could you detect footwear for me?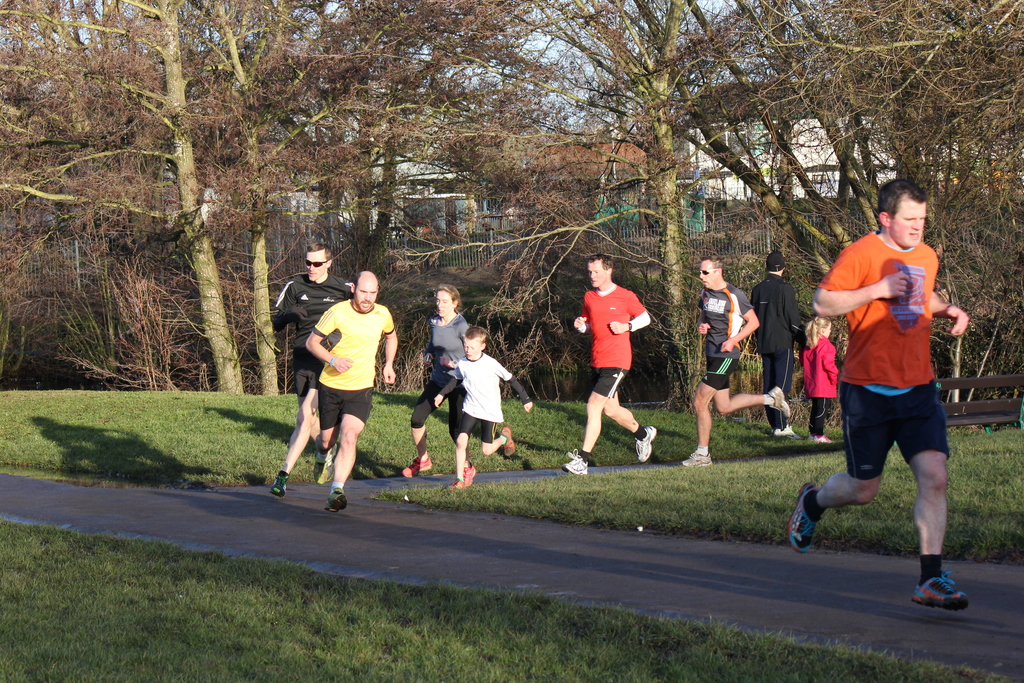
Detection result: x1=269 y1=472 x2=290 y2=496.
